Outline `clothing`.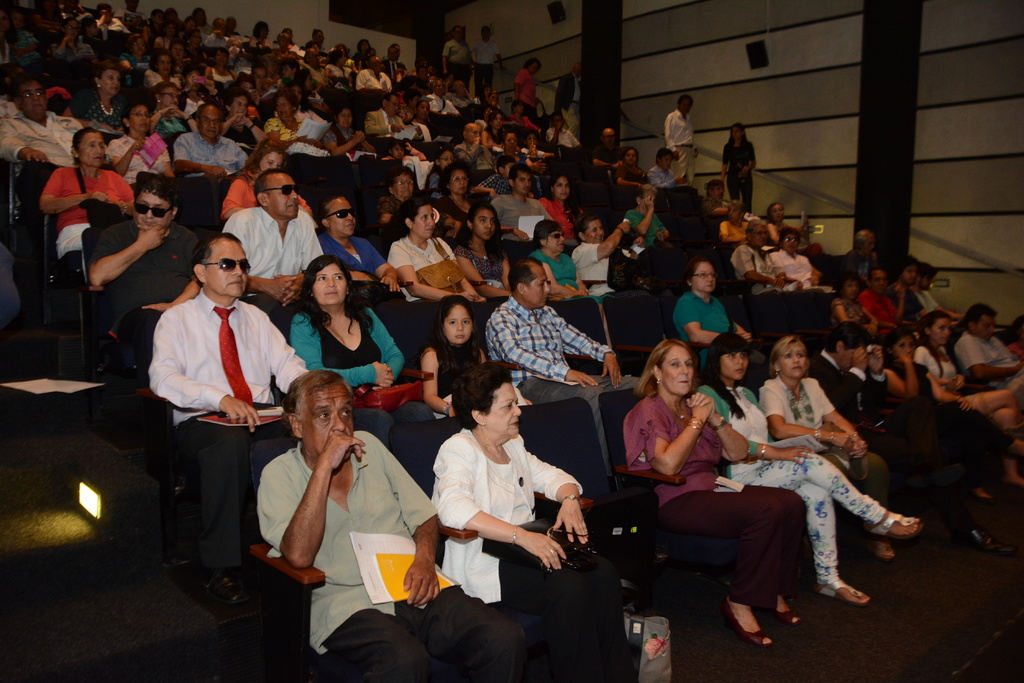
Outline: 44,163,145,254.
